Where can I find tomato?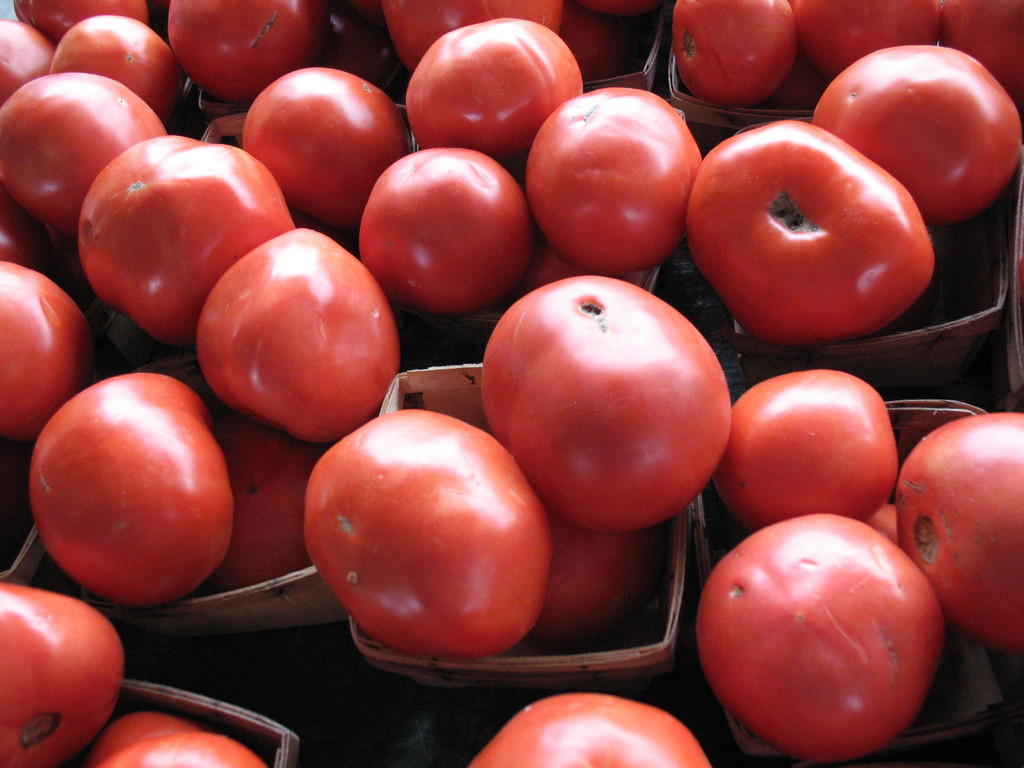
You can find it at 0:577:121:767.
